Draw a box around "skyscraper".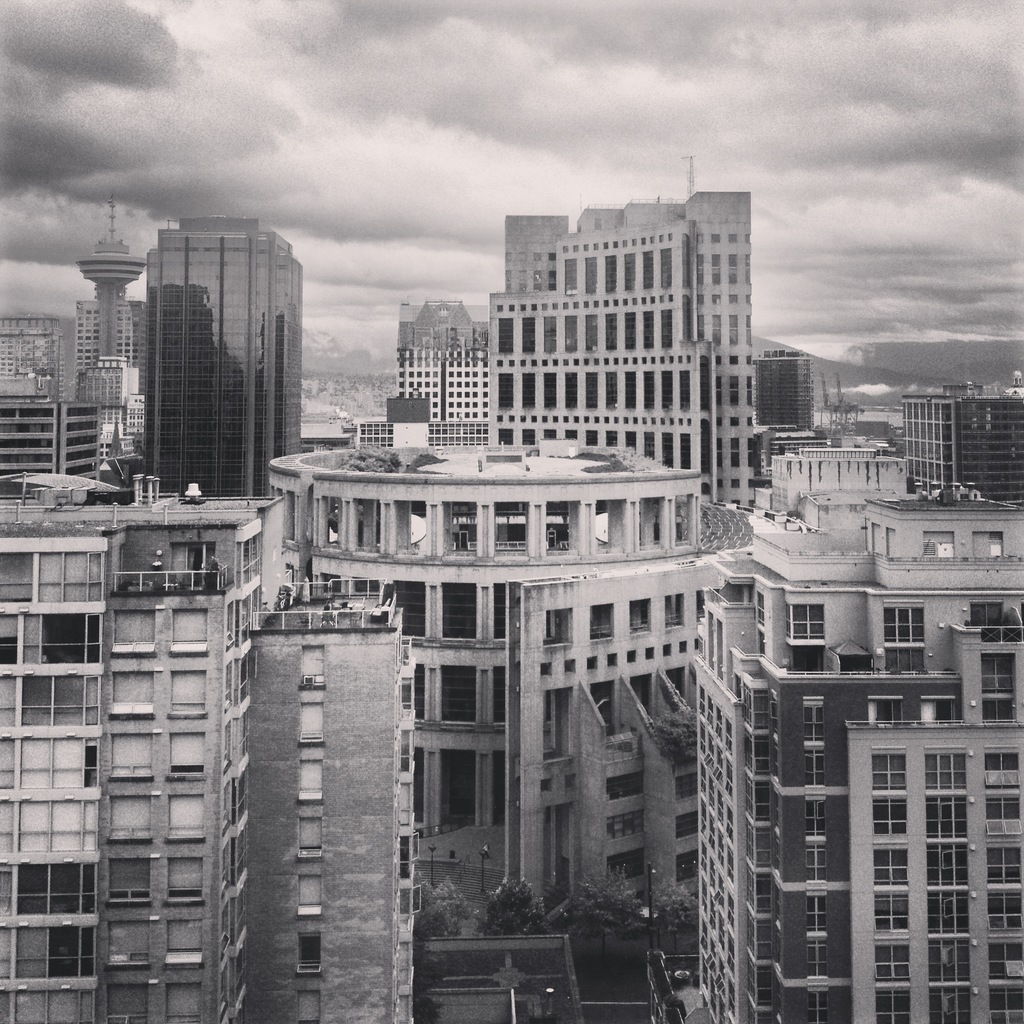
{"x1": 390, "y1": 294, "x2": 495, "y2": 430}.
